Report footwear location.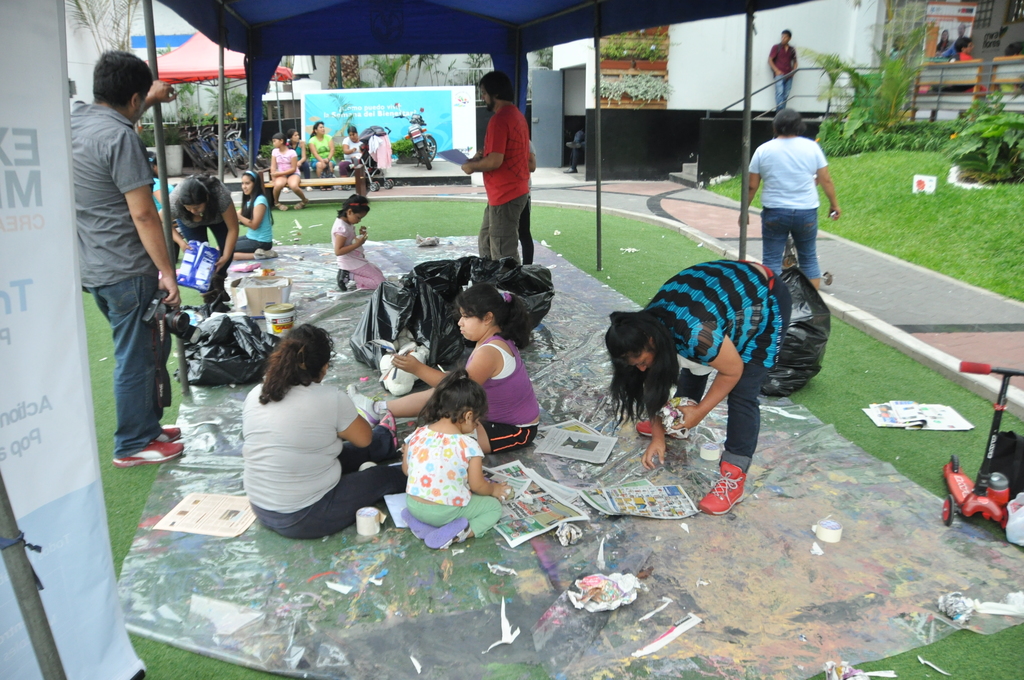
Report: select_region(109, 440, 188, 470).
